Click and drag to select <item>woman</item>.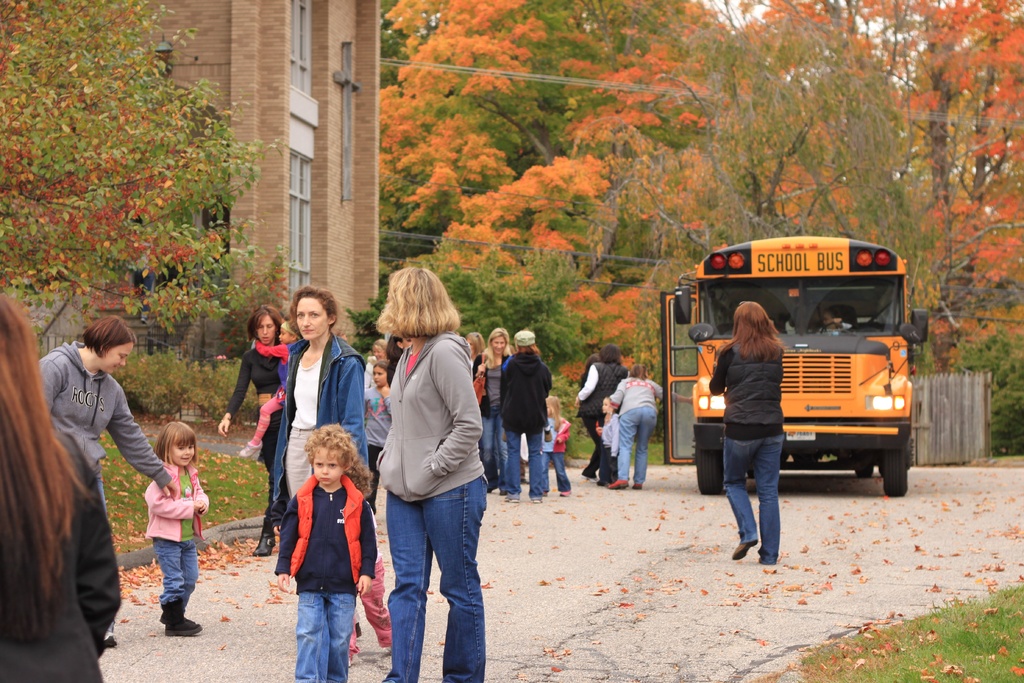
Selection: region(364, 338, 390, 390).
